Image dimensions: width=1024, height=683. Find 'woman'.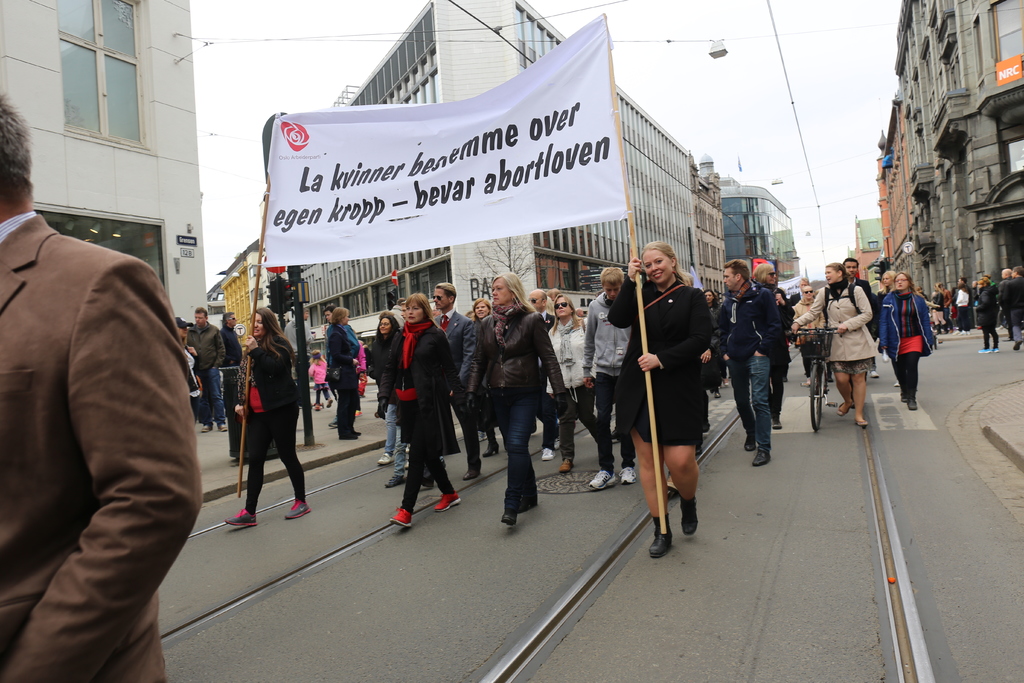
crop(392, 294, 459, 529).
